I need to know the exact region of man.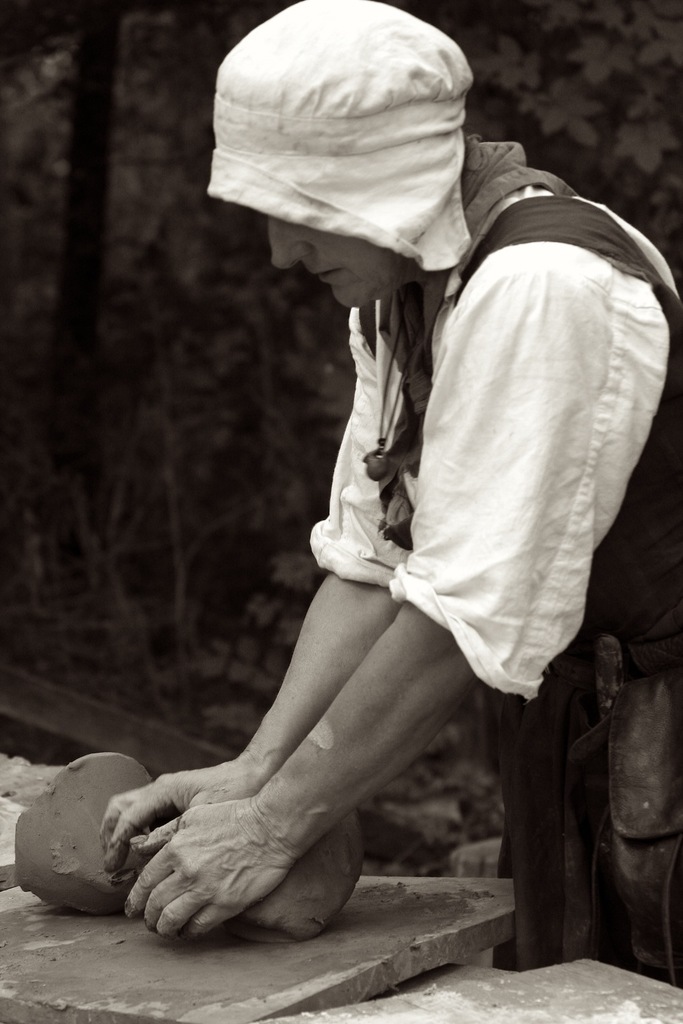
Region: [97, 0, 682, 985].
